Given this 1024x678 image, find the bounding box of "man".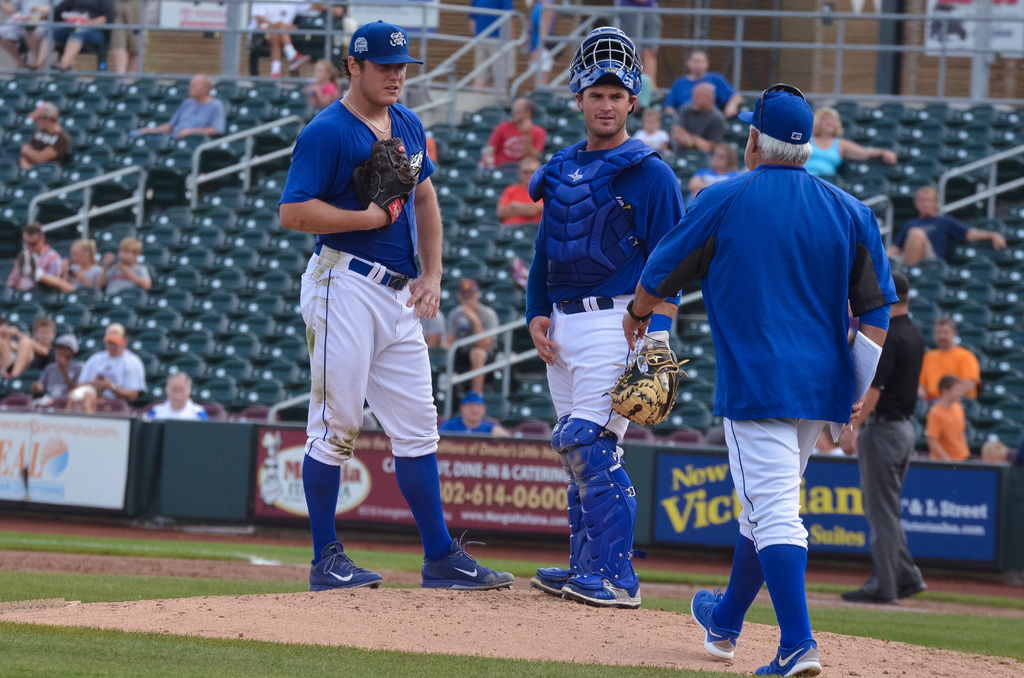
(477,96,546,169).
